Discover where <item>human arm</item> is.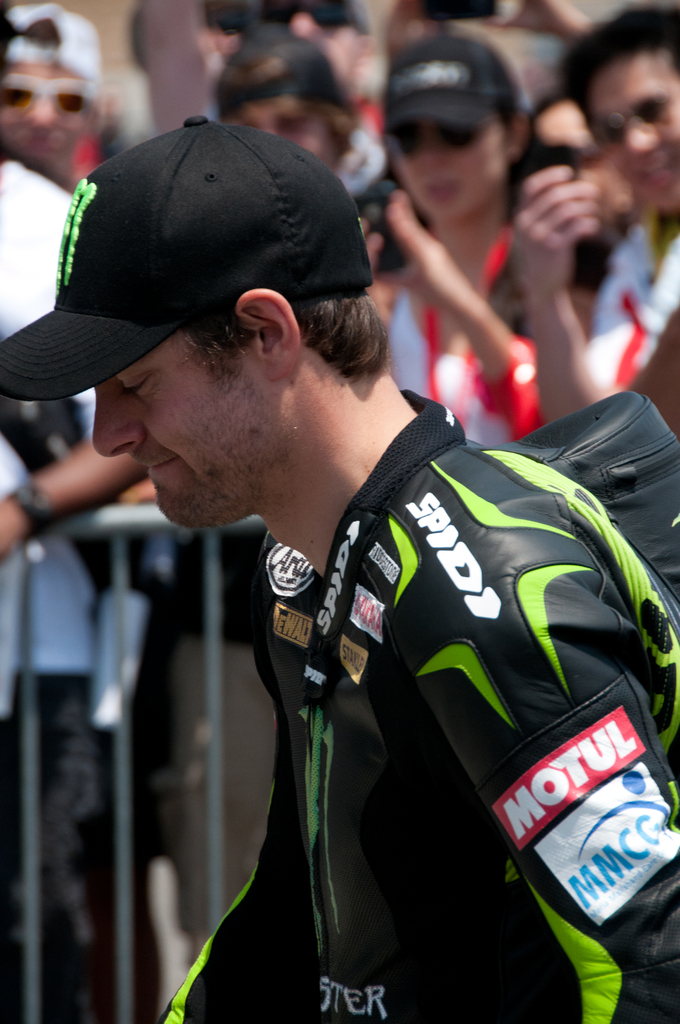
Discovered at <box>148,0,223,140</box>.
